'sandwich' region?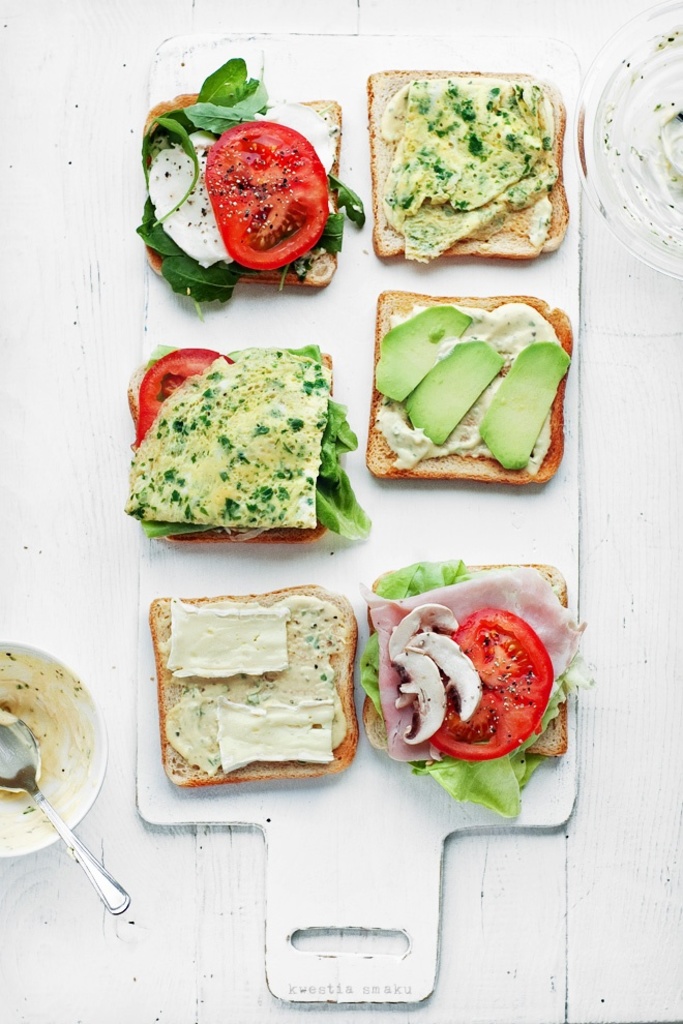
[143, 571, 368, 791]
